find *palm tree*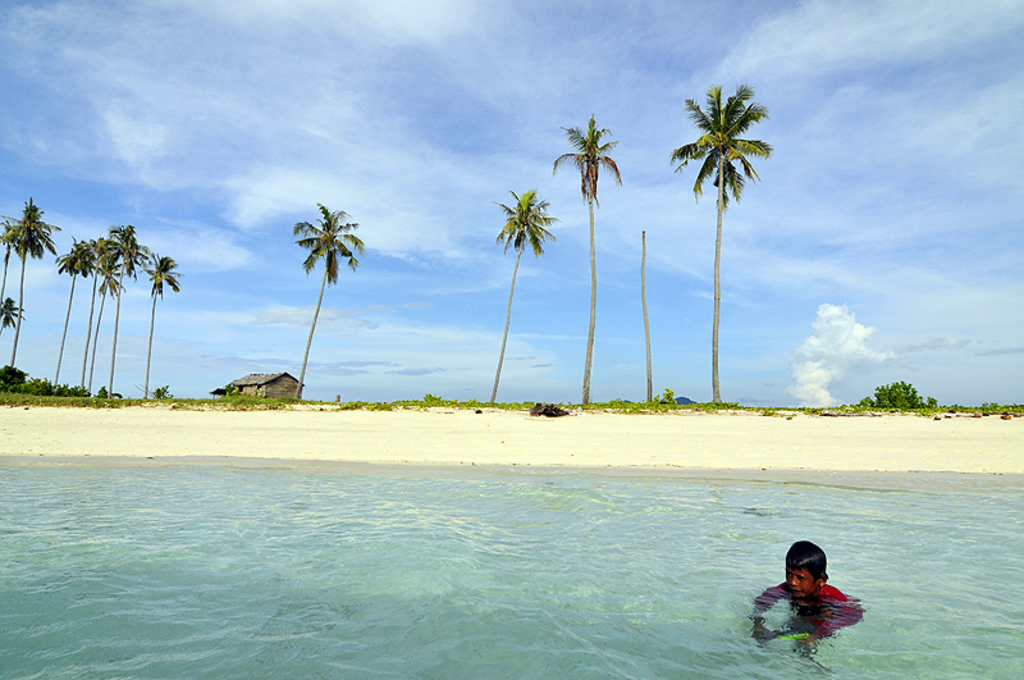
[675, 87, 774, 403]
